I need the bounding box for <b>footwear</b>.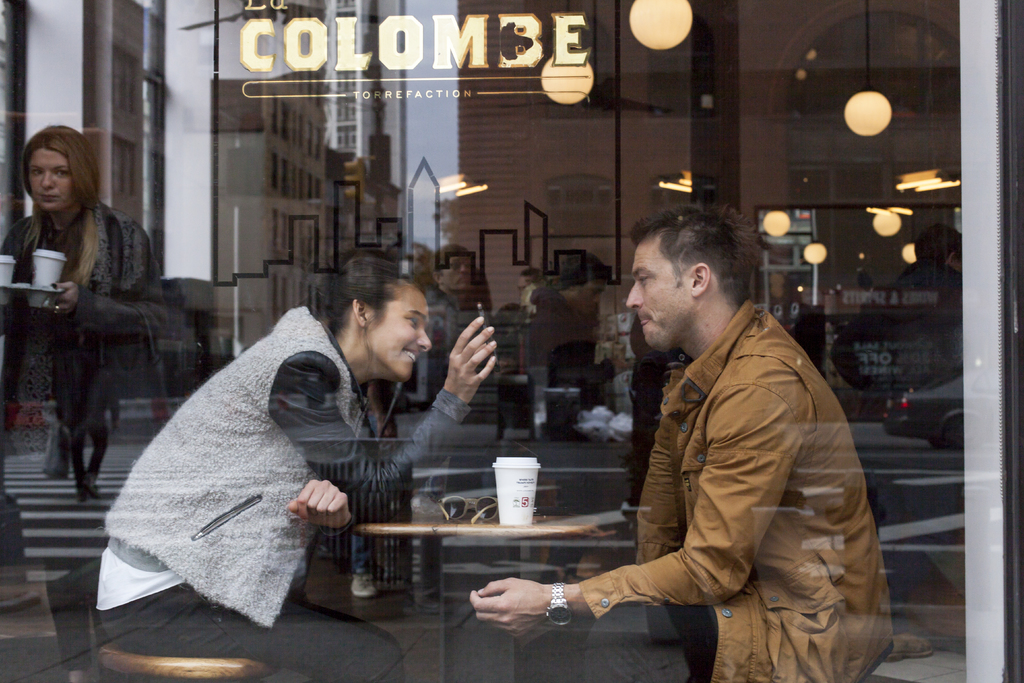
Here it is: bbox=(41, 408, 76, 479).
